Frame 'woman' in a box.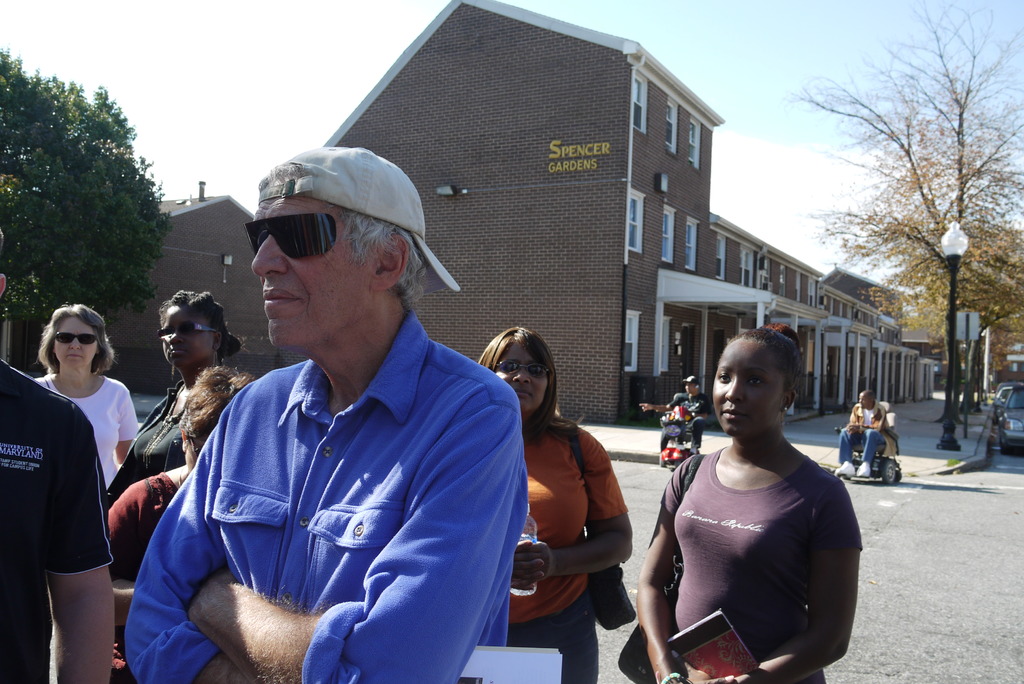
<bbox>108, 291, 244, 502</bbox>.
